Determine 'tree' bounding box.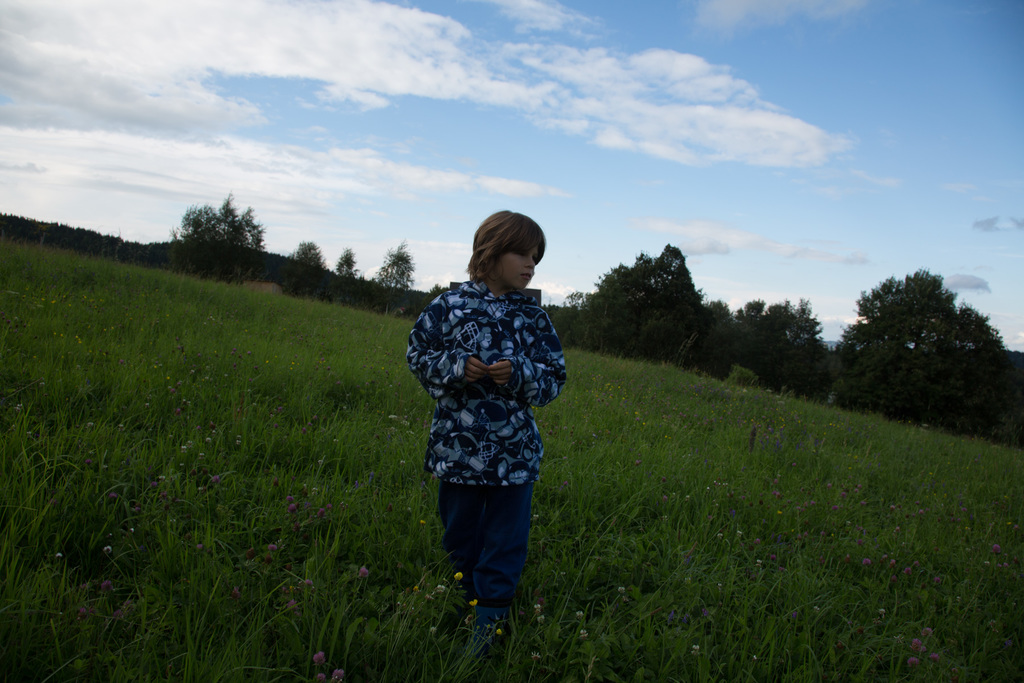
Determined: crop(367, 236, 412, 331).
